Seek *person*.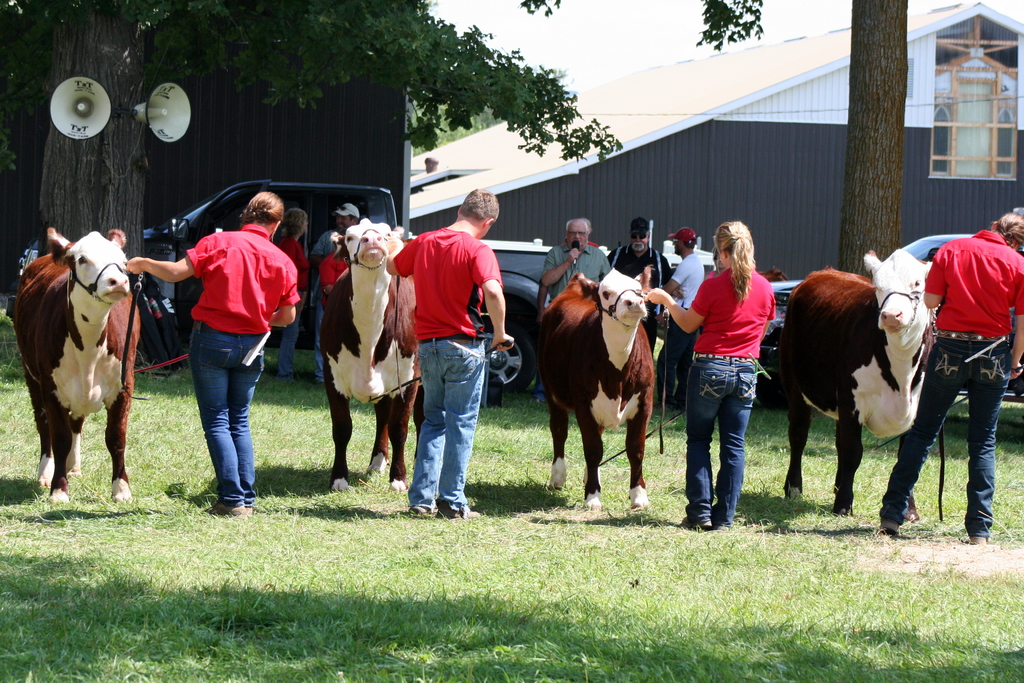
l=661, t=227, r=700, b=404.
